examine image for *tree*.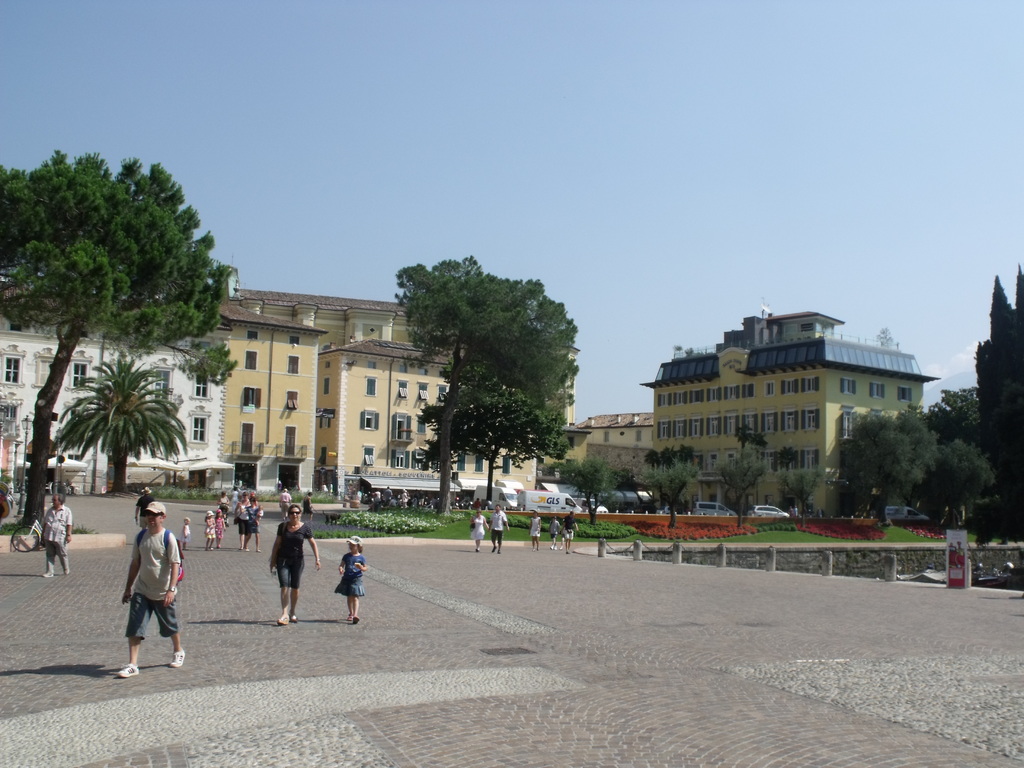
Examination result: 837, 411, 945, 522.
